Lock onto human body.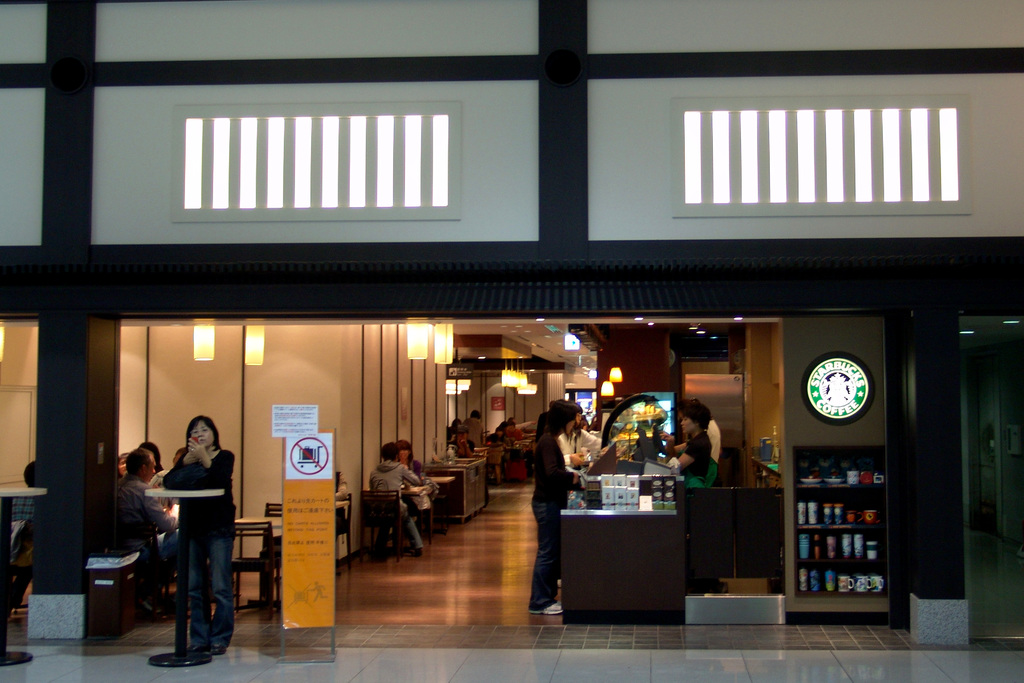
Locked: <box>148,410,238,656</box>.
